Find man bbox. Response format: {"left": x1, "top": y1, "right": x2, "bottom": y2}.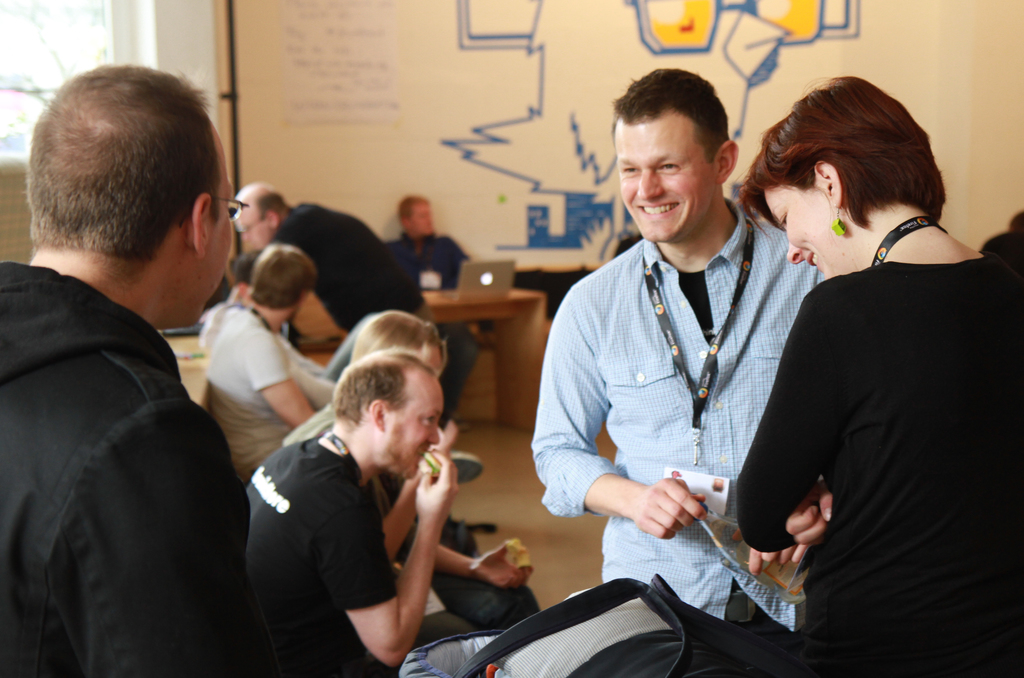
{"left": 204, "top": 236, "right": 341, "bottom": 477}.
